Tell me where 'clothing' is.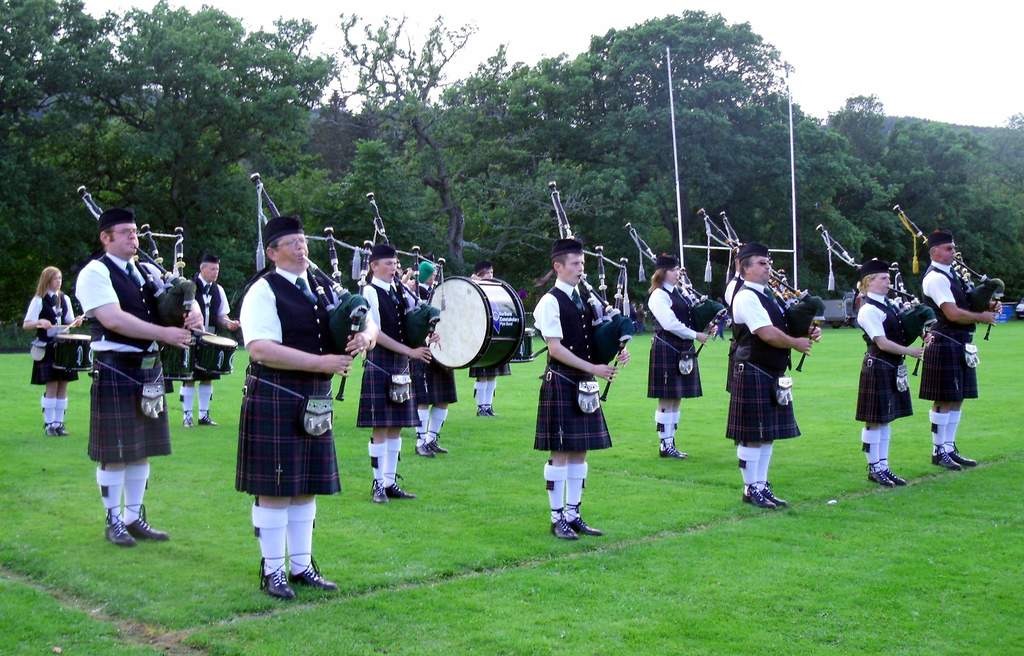
'clothing' is at <bbox>858, 284, 909, 425</bbox>.
